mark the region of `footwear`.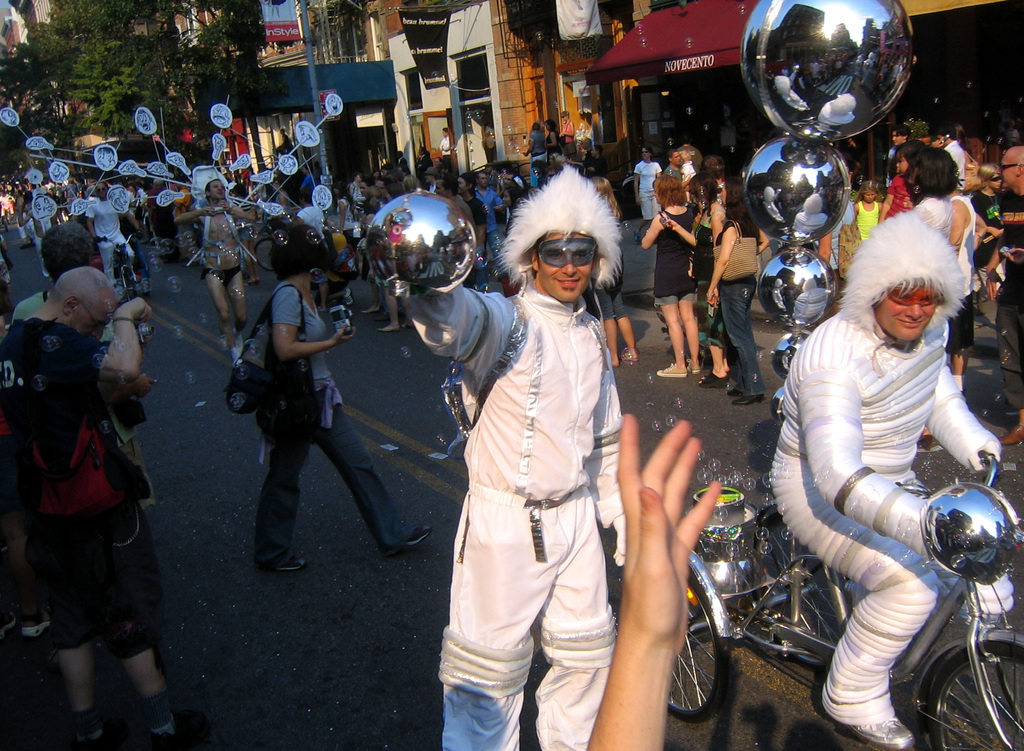
Region: locate(255, 556, 301, 572).
